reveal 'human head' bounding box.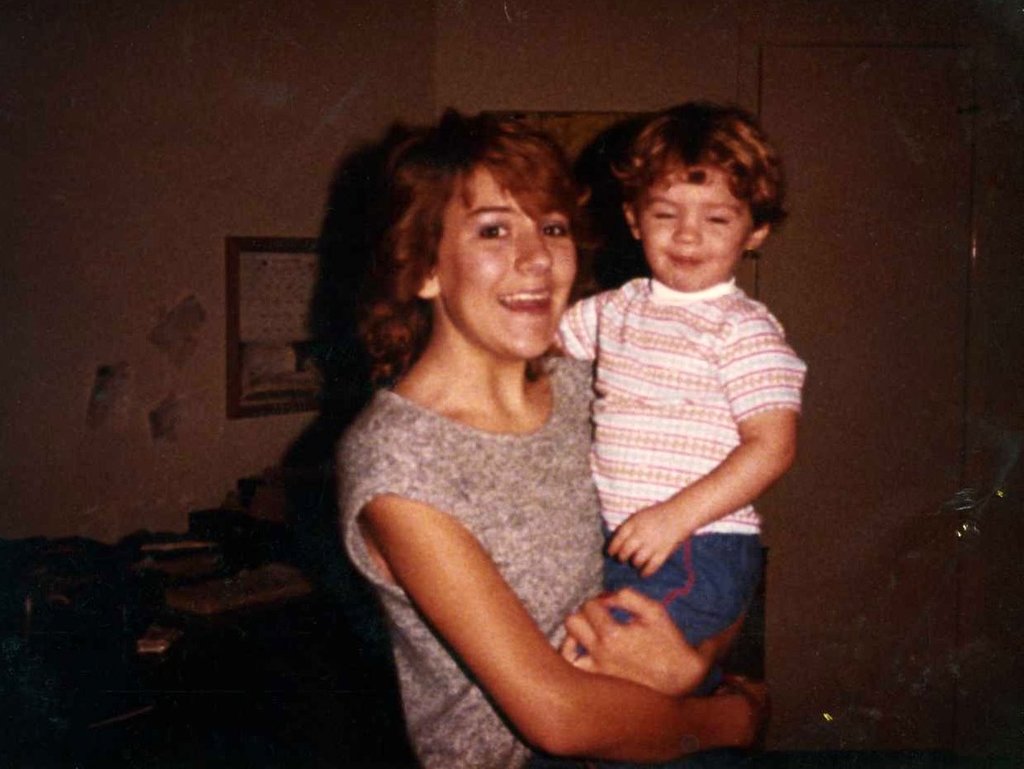
Revealed: rect(381, 108, 590, 361).
